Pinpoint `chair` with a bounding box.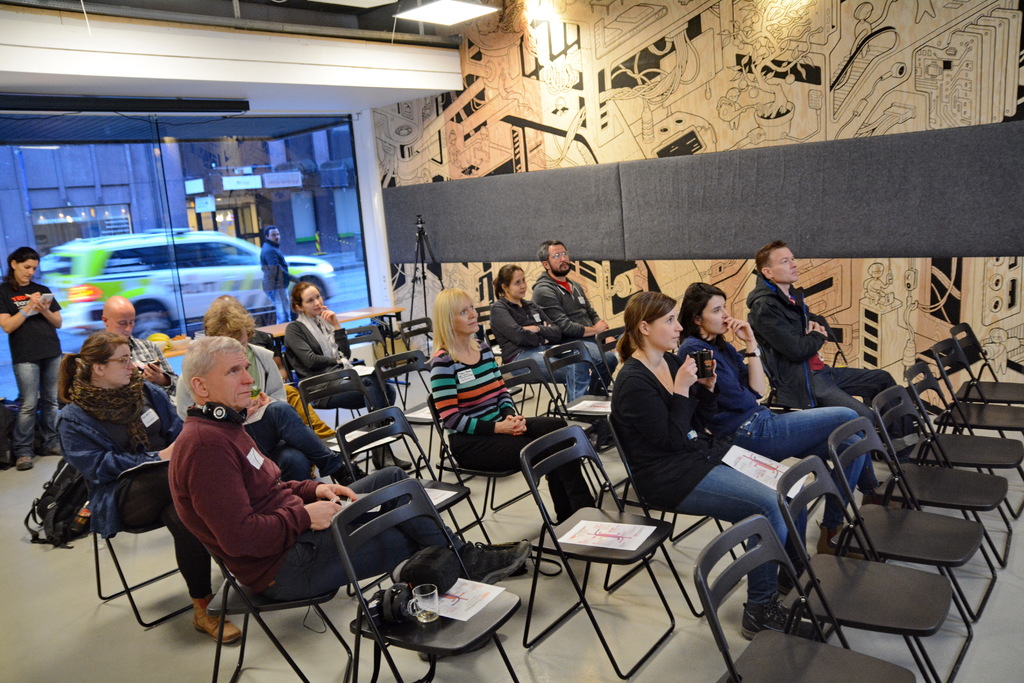
<bbox>740, 350, 842, 501</bbox>.
